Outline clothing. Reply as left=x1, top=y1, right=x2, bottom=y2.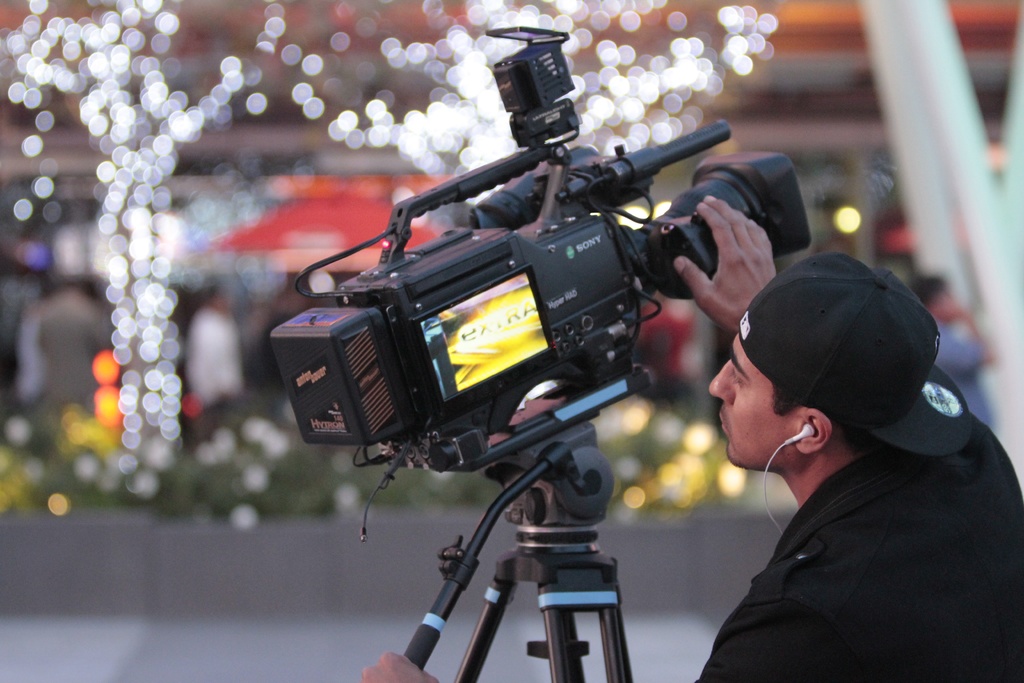
left=695, top=393, right=1015, bottom=682.
